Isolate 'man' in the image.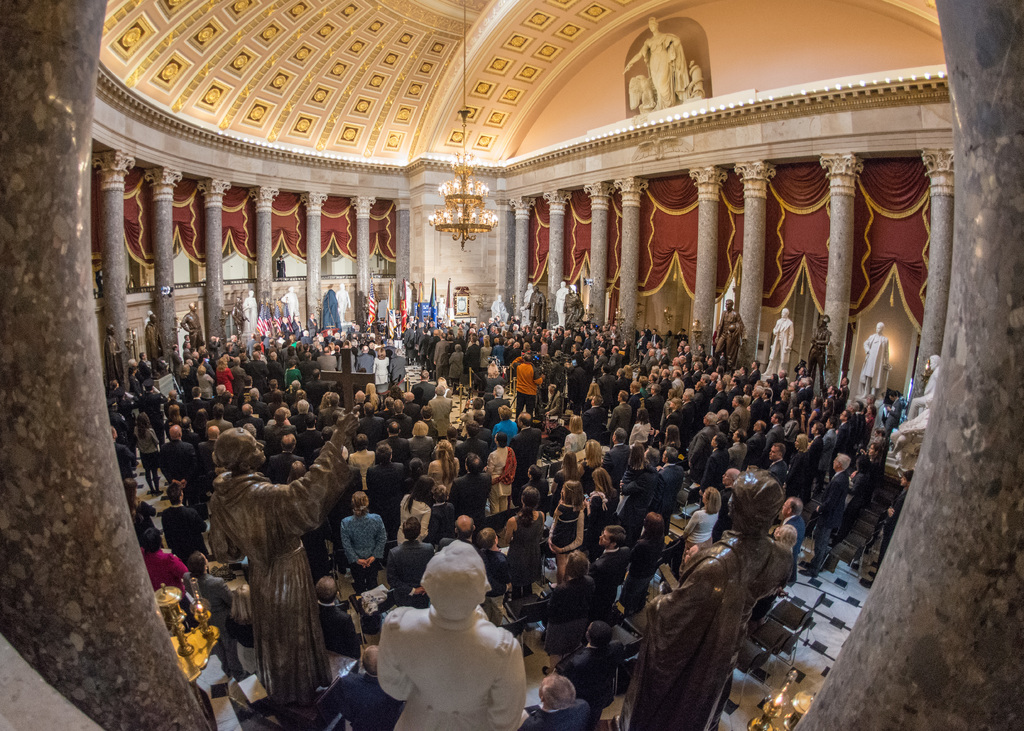
Isolated region: 700/374/719/406.
